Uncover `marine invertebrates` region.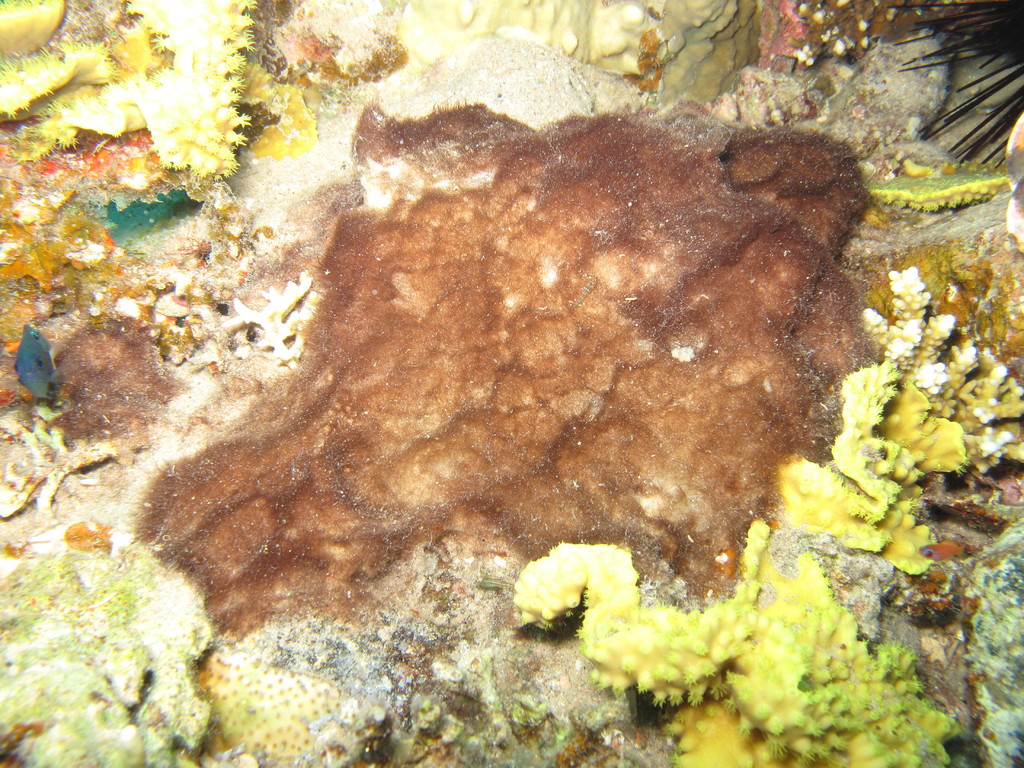
Uncovered: select_region(0, 516, 219, 764).
